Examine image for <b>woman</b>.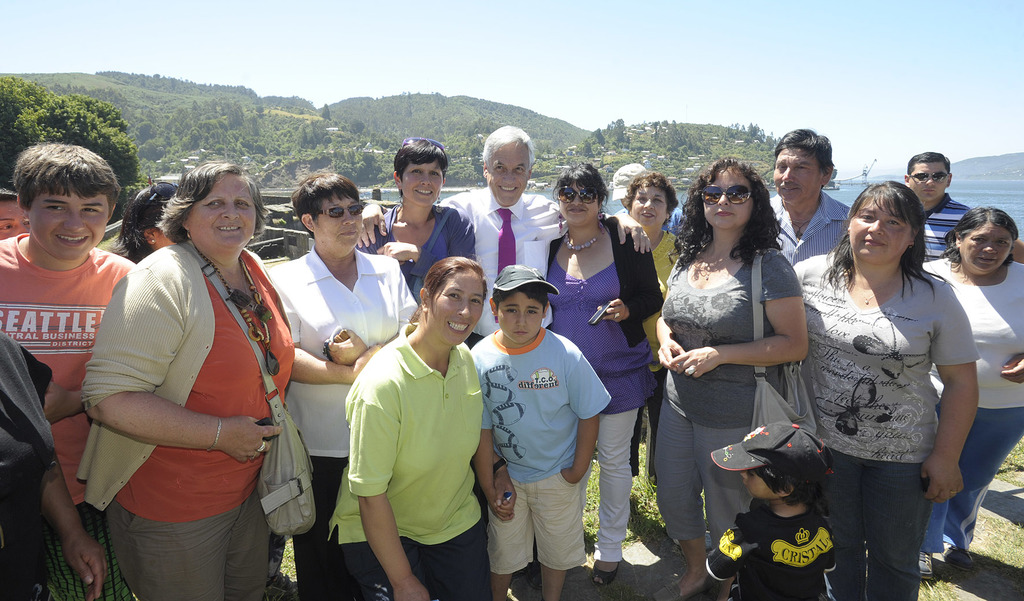
Examination result: bbox=(262, 165, 420, 600).
